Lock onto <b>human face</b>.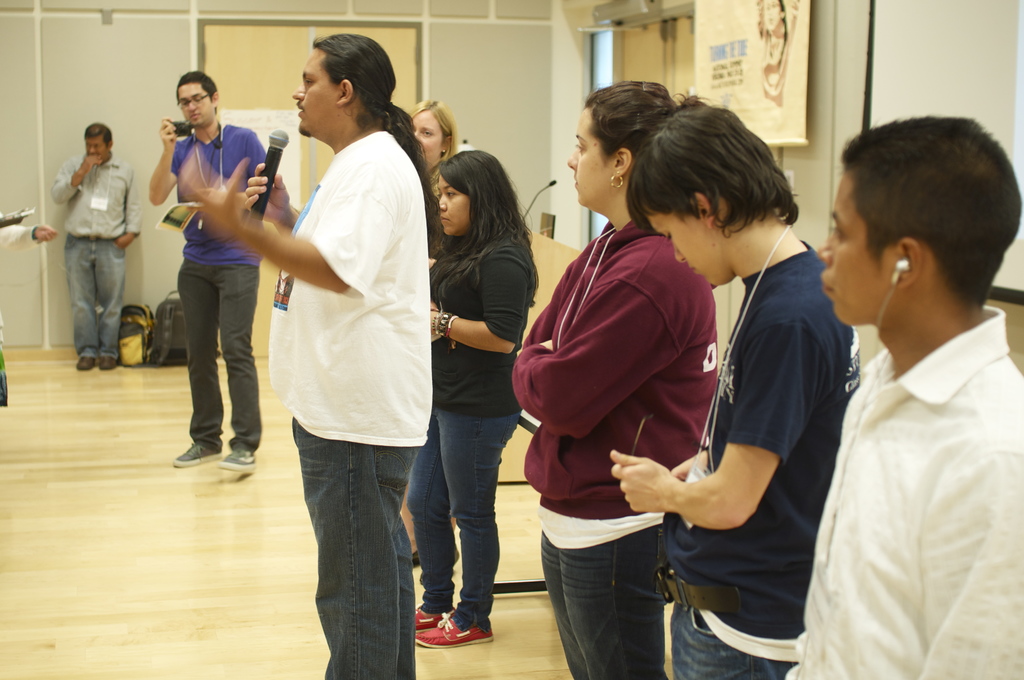
Locked: Rect(818, 177, 891, 324).
